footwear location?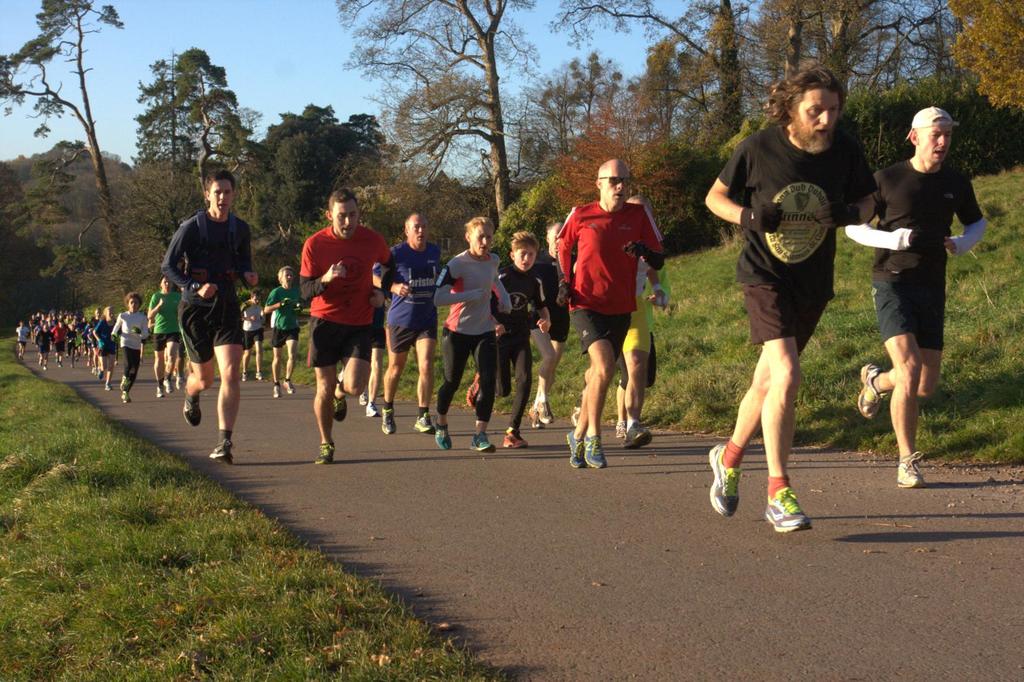
858,361,887,420
